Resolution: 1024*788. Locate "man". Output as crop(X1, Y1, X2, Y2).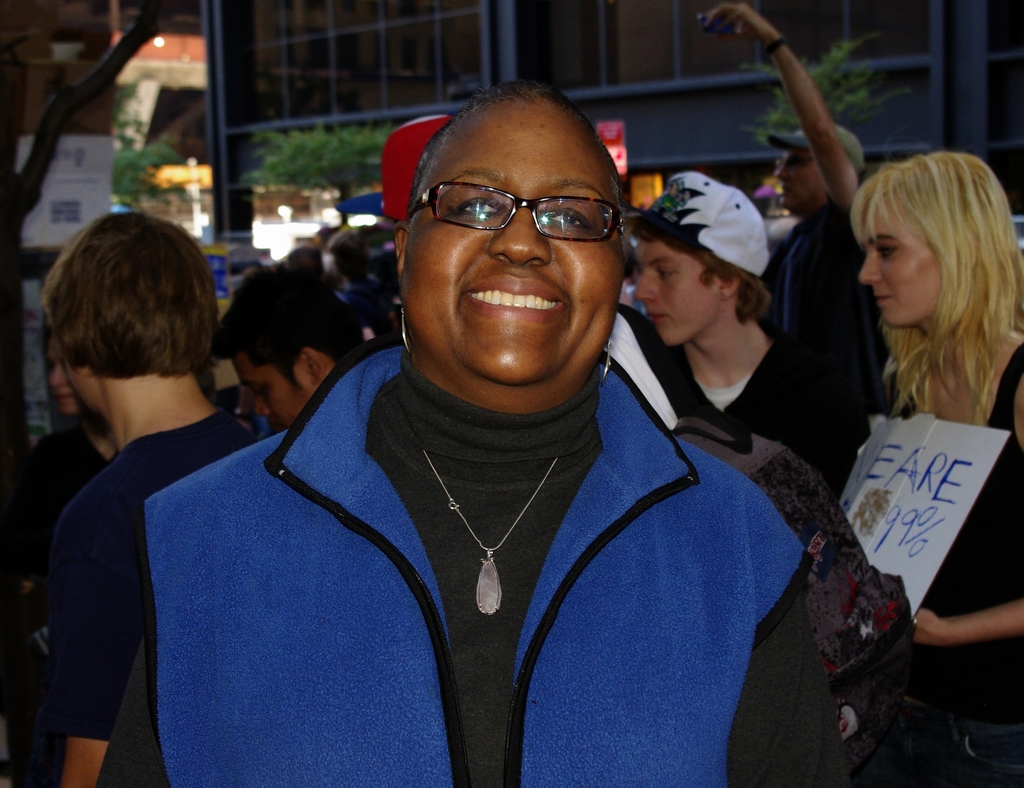
crop(612, 174, 861, 484).
